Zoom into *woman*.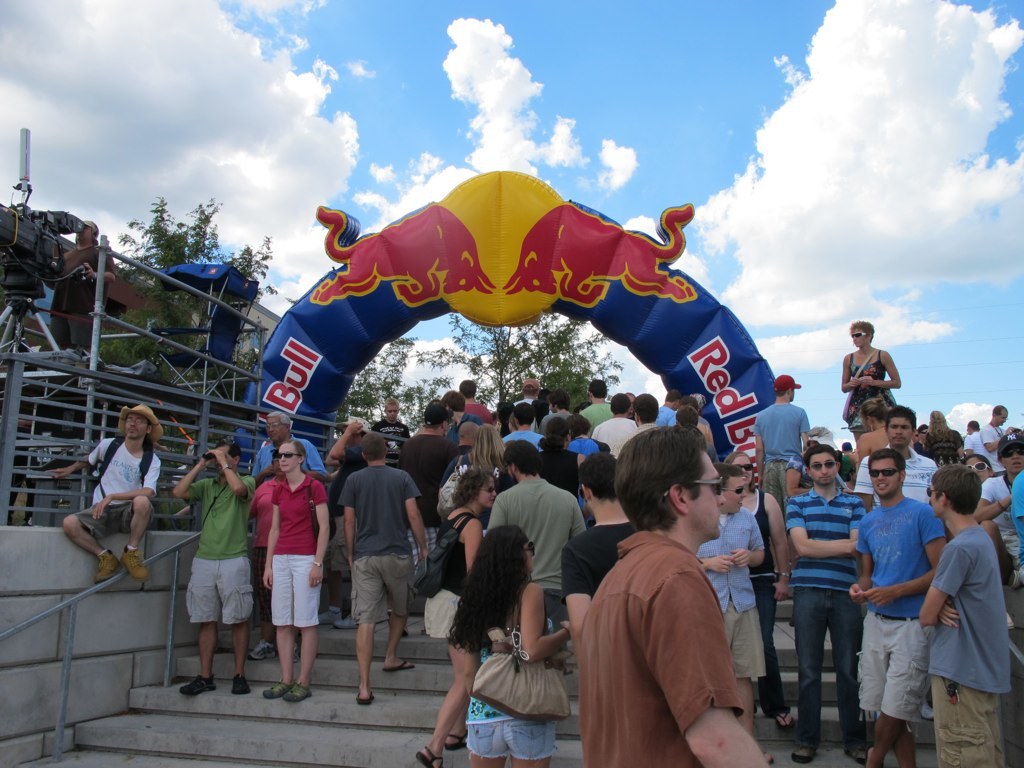
Zoom target: (964, 453, 997, 480).
